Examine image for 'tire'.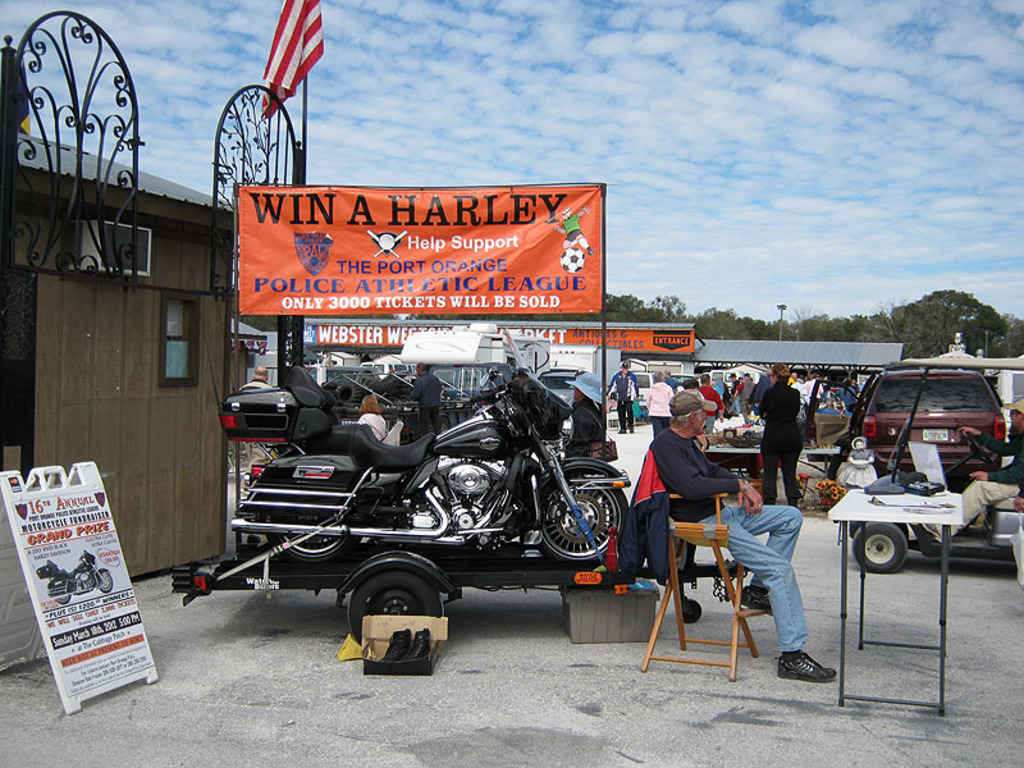
Examination result: rect(851, 520, 908, 573).
